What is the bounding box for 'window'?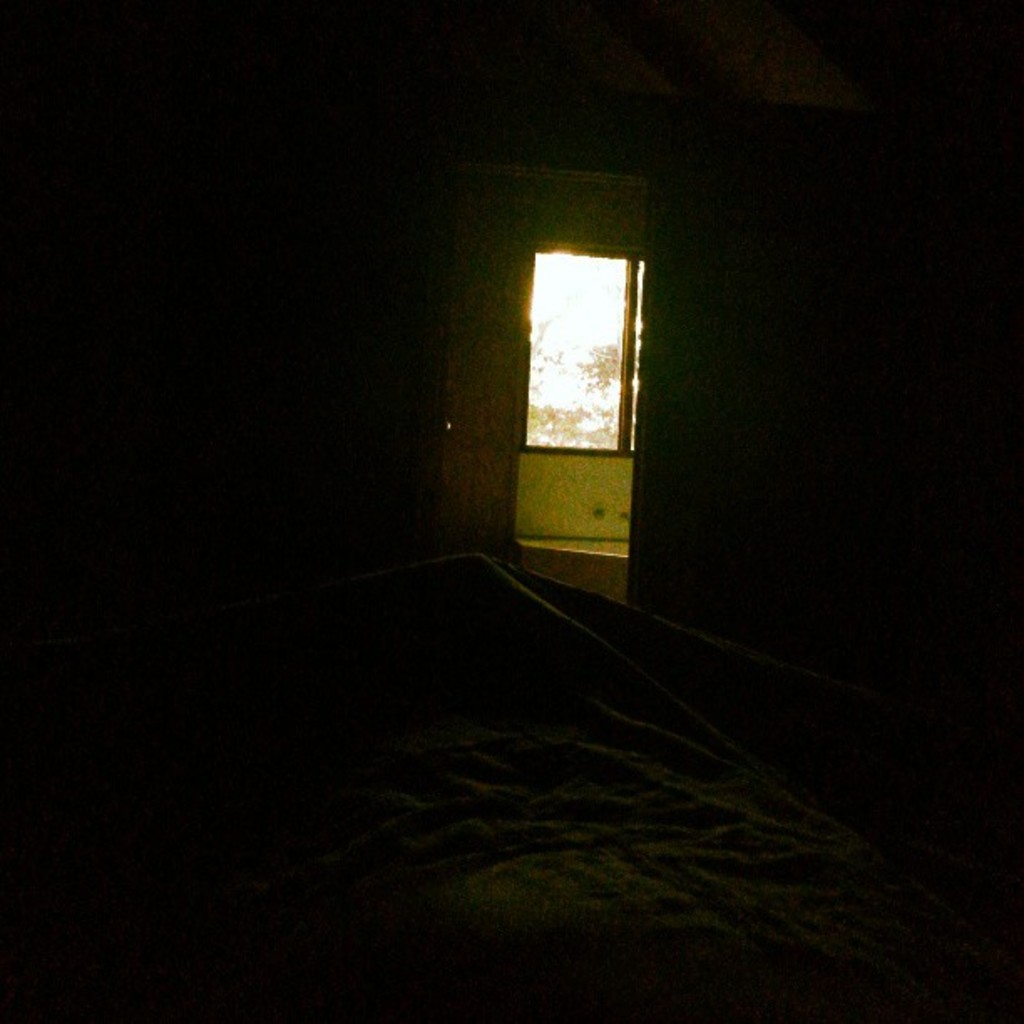
bbox(500, 236, 636, 472).
